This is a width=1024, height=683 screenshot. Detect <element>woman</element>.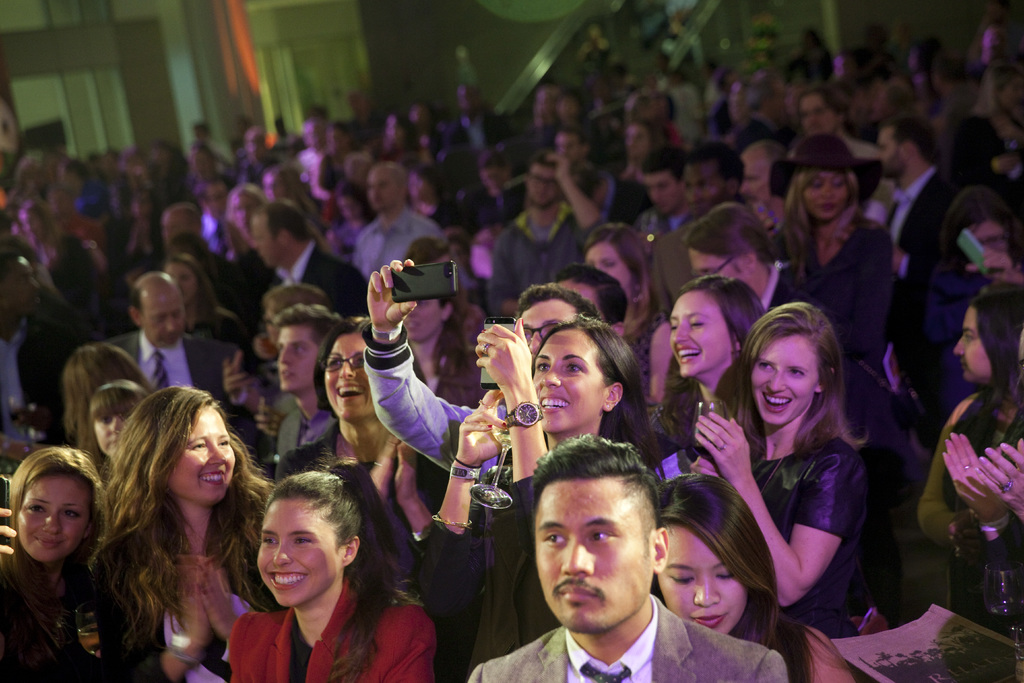
(x1=0, y1=440, x2=148, y2=682).
